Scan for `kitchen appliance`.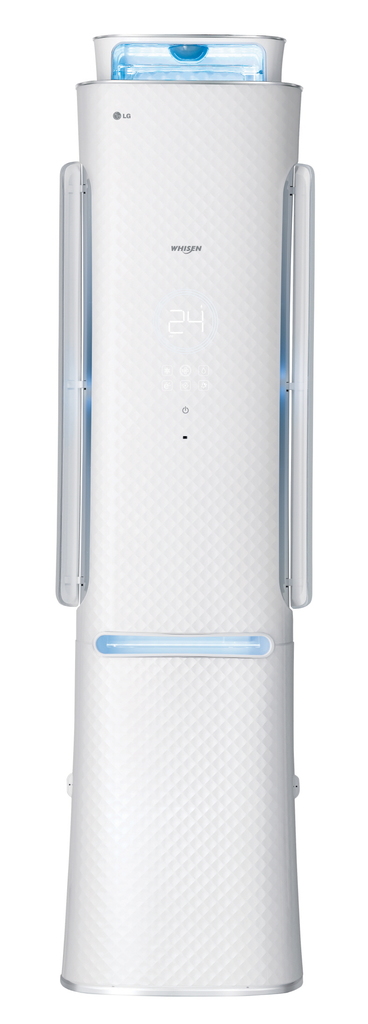
Scan result: select_region(57, 35, 314, 998).
